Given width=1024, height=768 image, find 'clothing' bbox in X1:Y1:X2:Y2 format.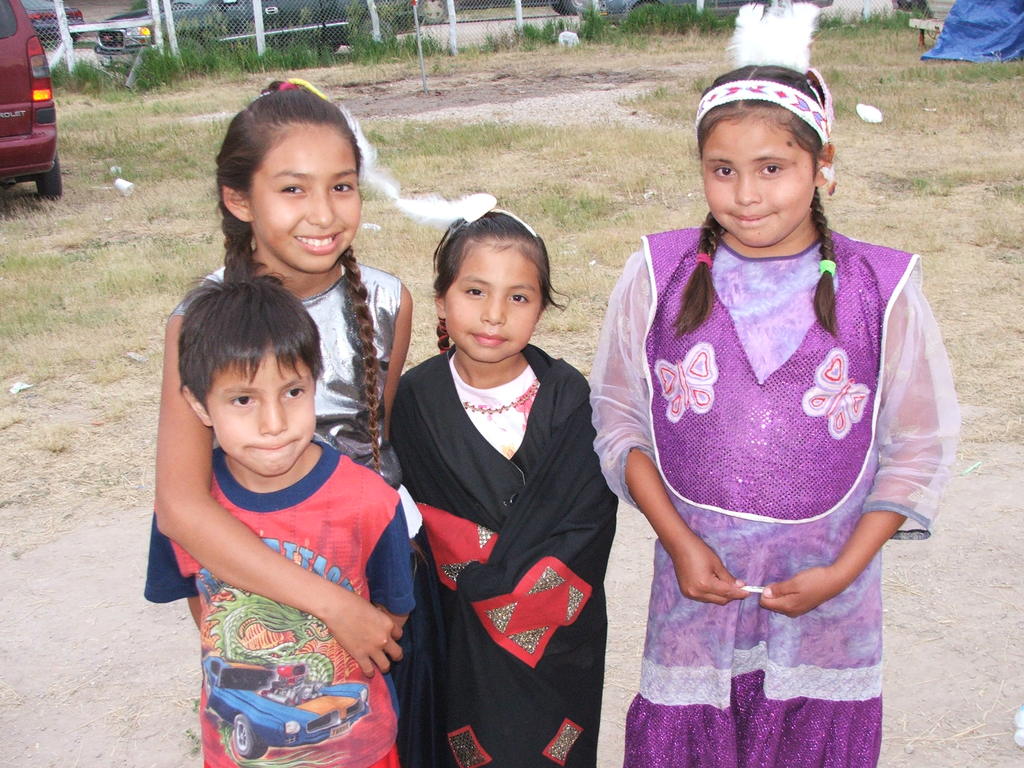
381:328:618:767.
